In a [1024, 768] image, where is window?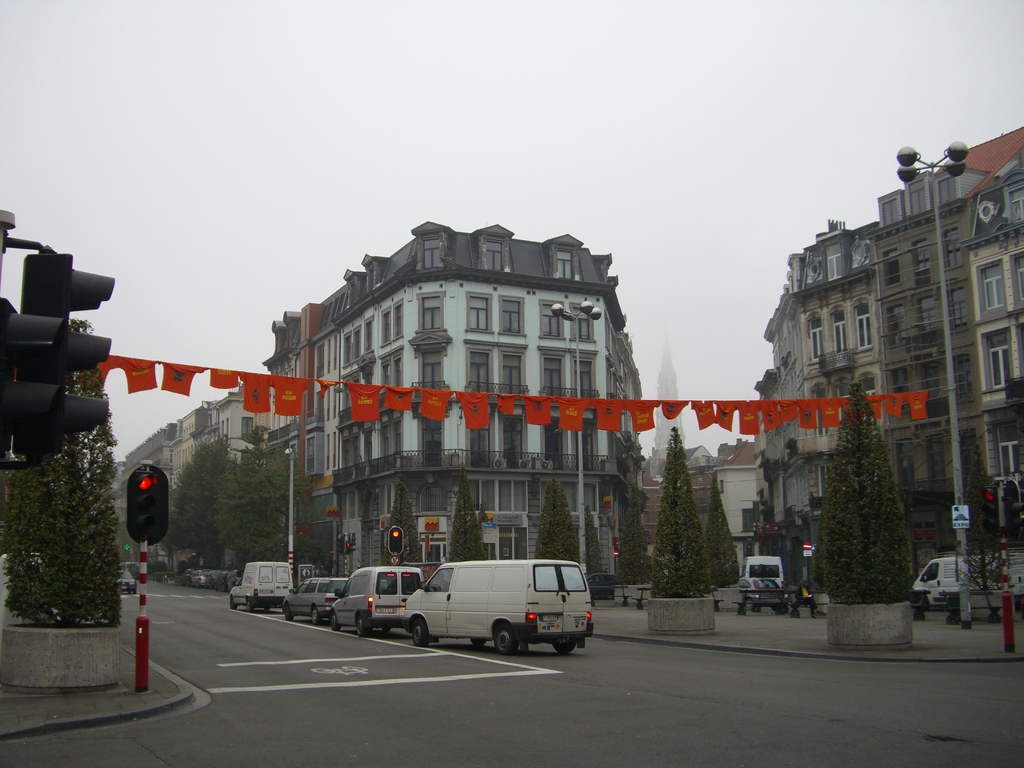
[x1=977, y1=258, x2=1004, y2=312].
